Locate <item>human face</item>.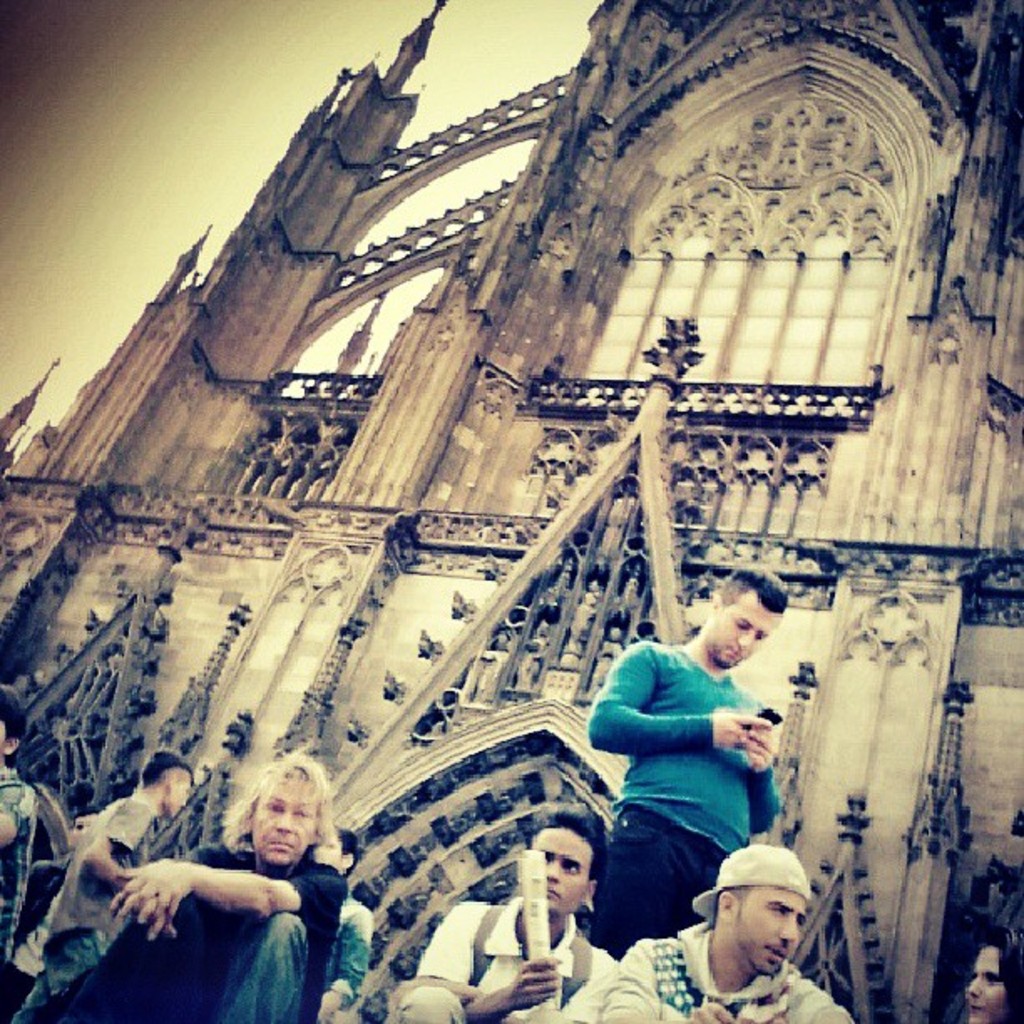
Bounding box: 713:587:776:664.
